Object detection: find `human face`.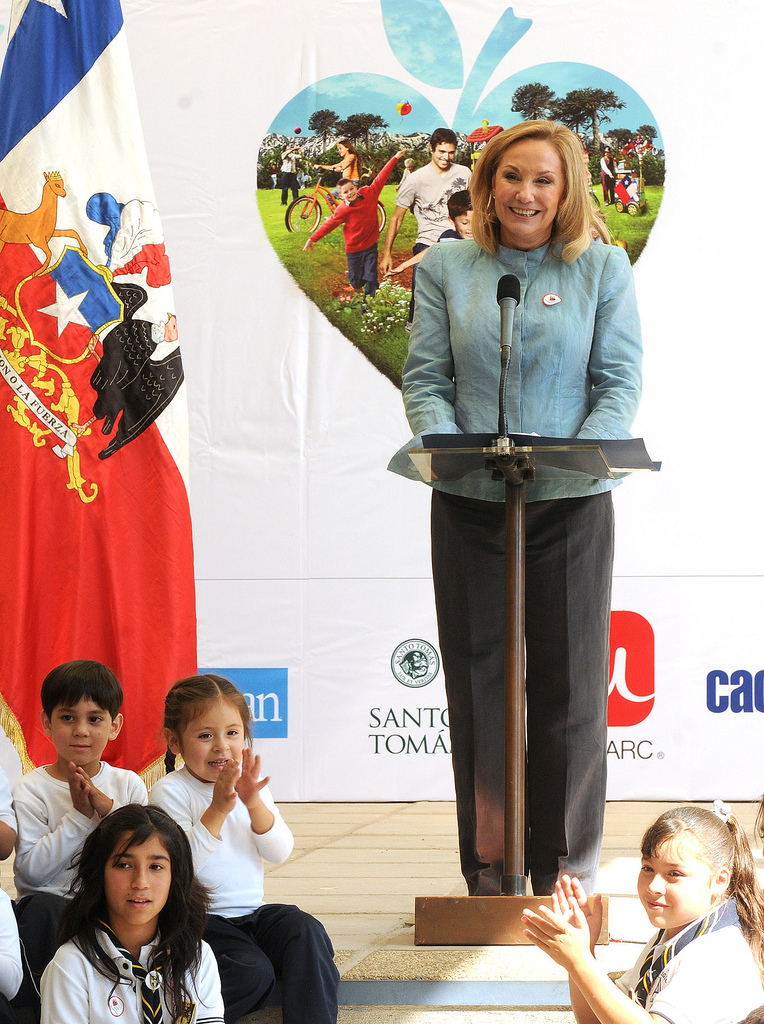
[x1=488, y1=137, x2=562, y2=228].
